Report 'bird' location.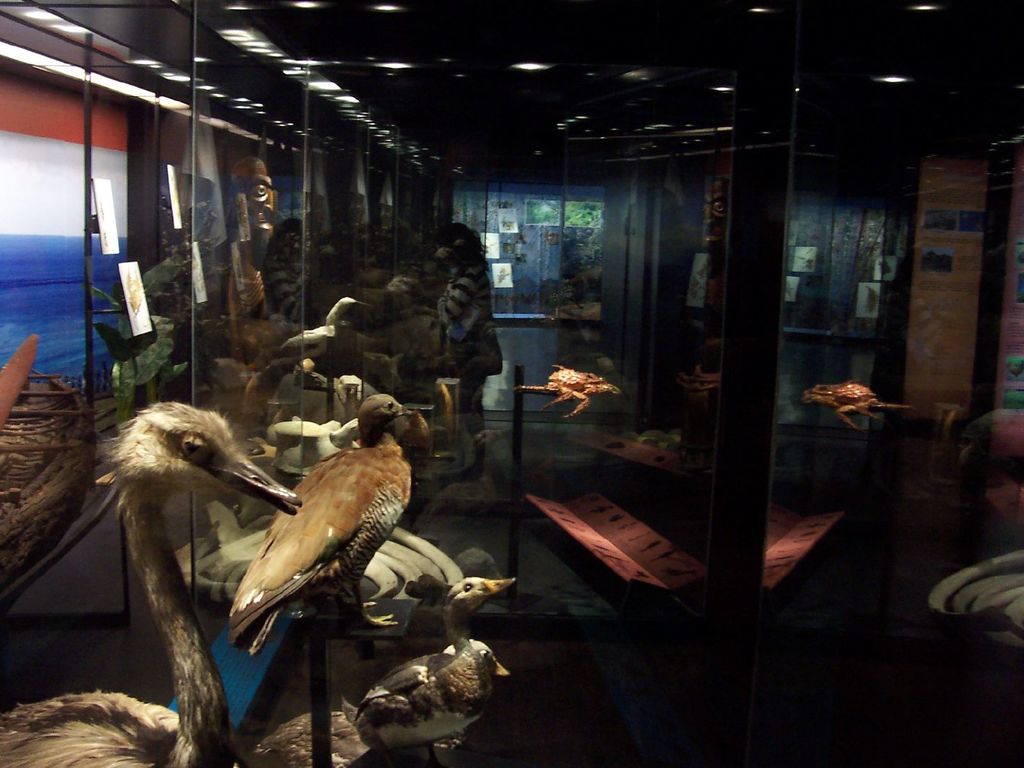
Report: [x1=210, y1=432, x2=420, y2=639].
